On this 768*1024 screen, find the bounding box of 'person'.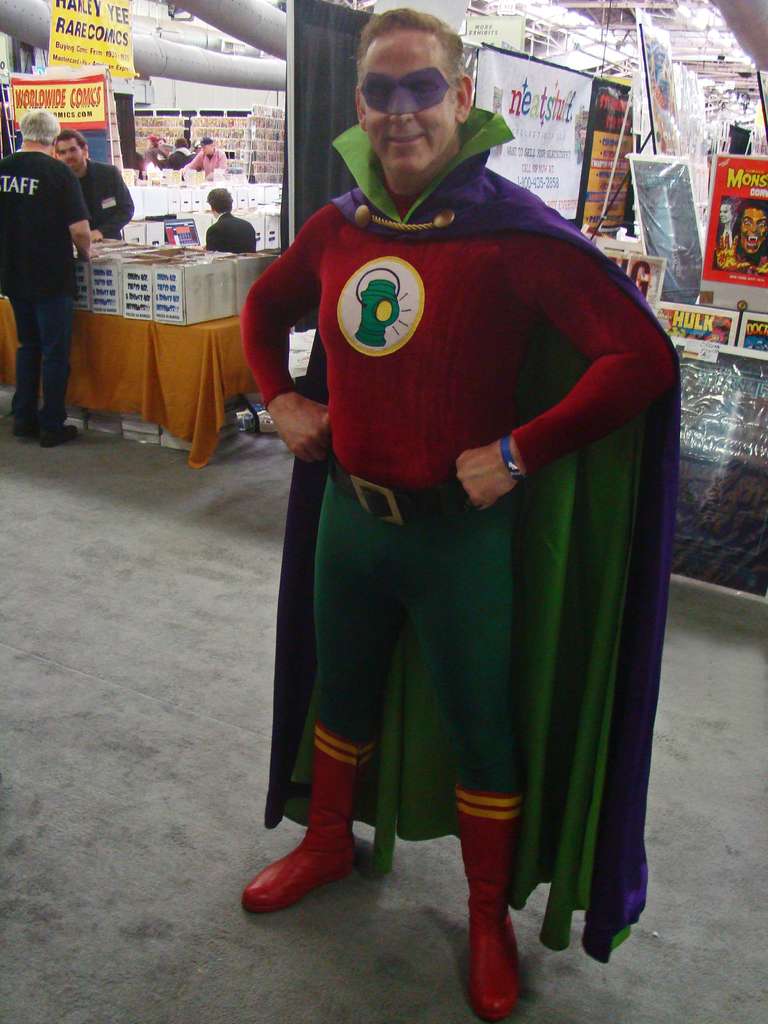
Bounding box: 241:11:680:1023.
